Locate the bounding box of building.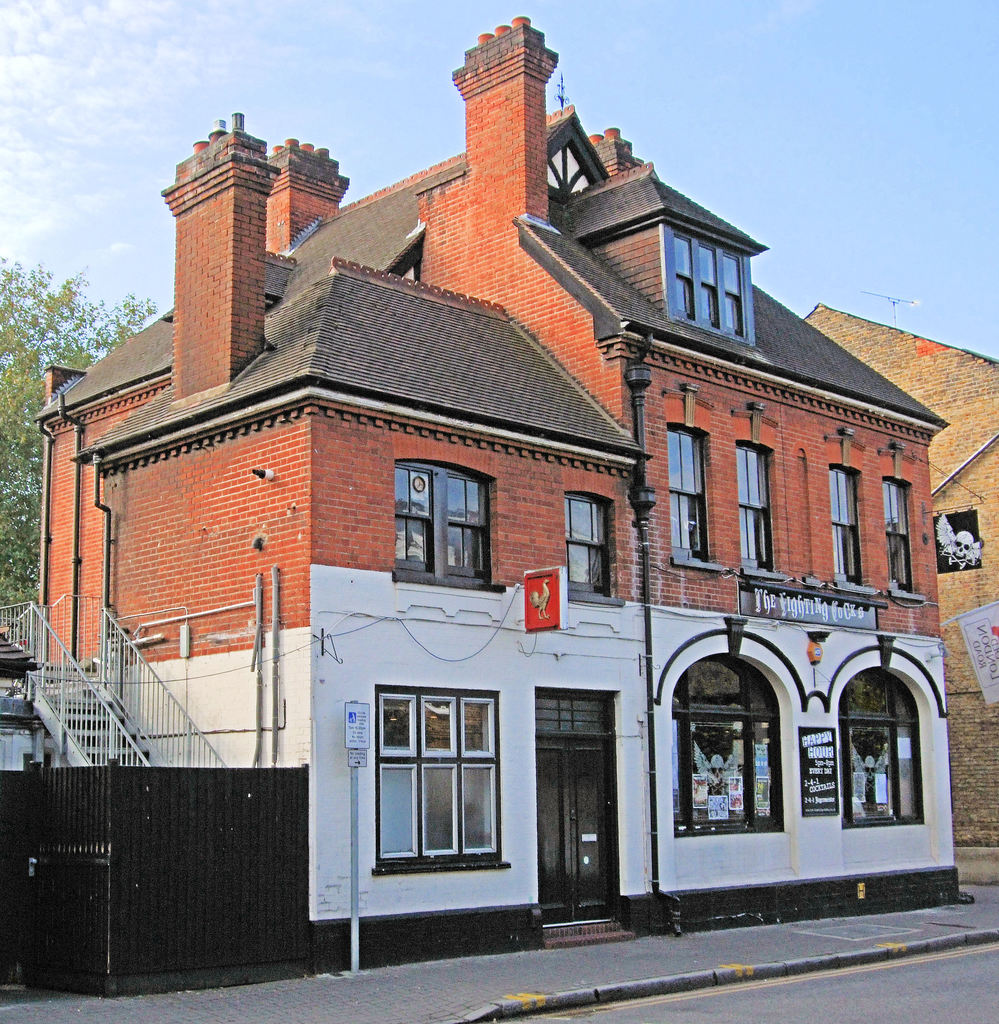
Bounding box: bbox=[0, 16, 953, 1000].
